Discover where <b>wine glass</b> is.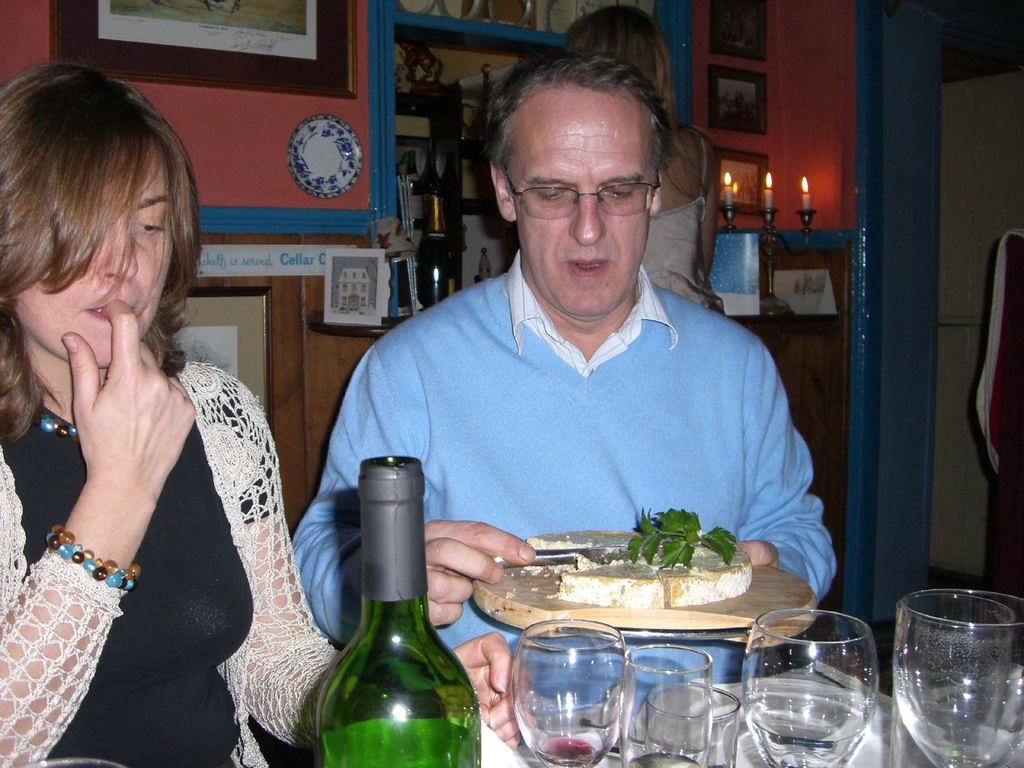
Discovered at x1=509, y1=621, x2=632, y2=767.
